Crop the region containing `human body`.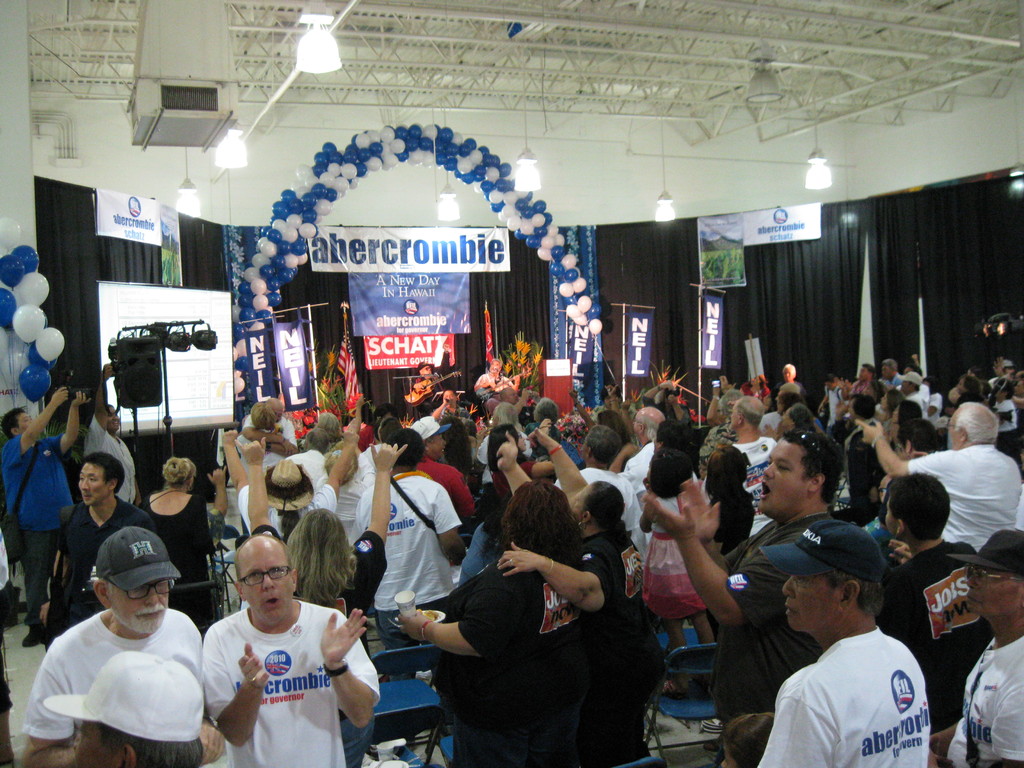
Crop region: {"x1": 239, "y1": 400, "x2": 295, "y2": 479}.
